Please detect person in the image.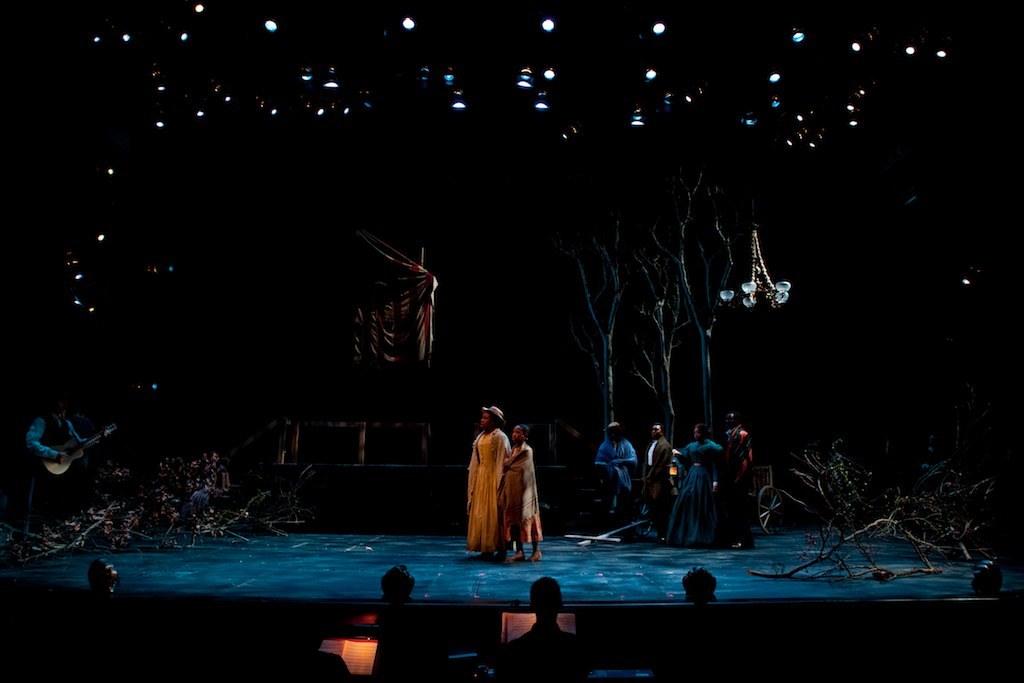
642:424:672:542.
